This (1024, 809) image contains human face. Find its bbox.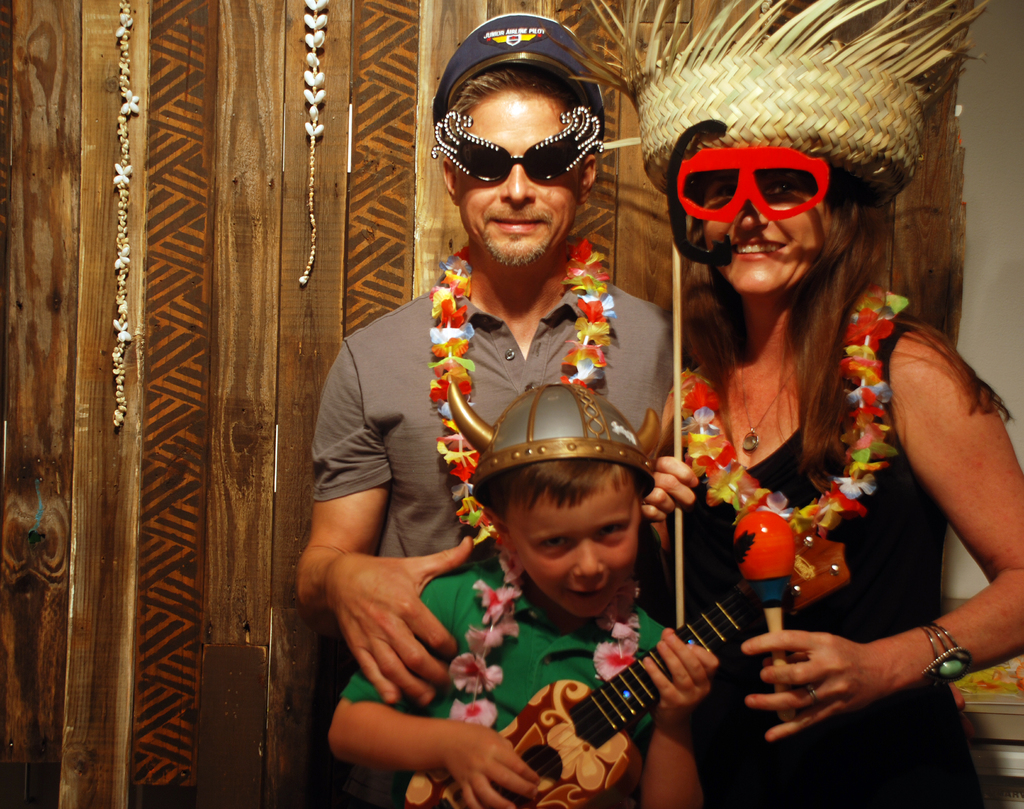
[x1=504, y1=479, x2=647, y2=618].
